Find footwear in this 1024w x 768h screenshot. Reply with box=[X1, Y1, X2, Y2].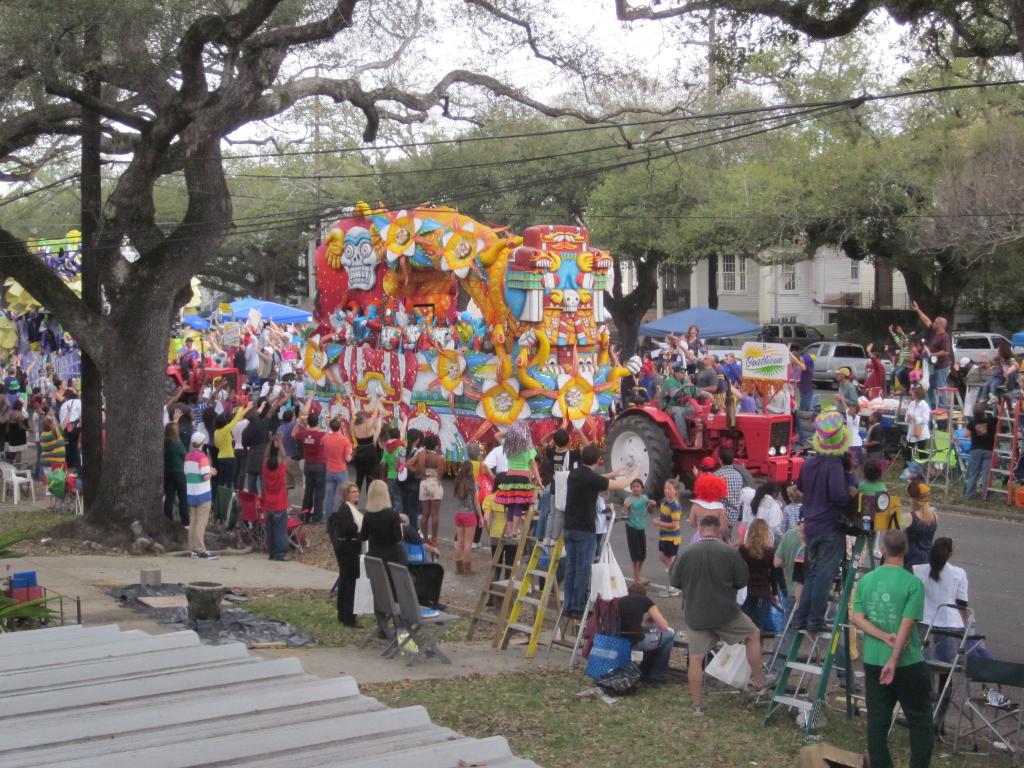
box=[454, 559, 459, 573].
